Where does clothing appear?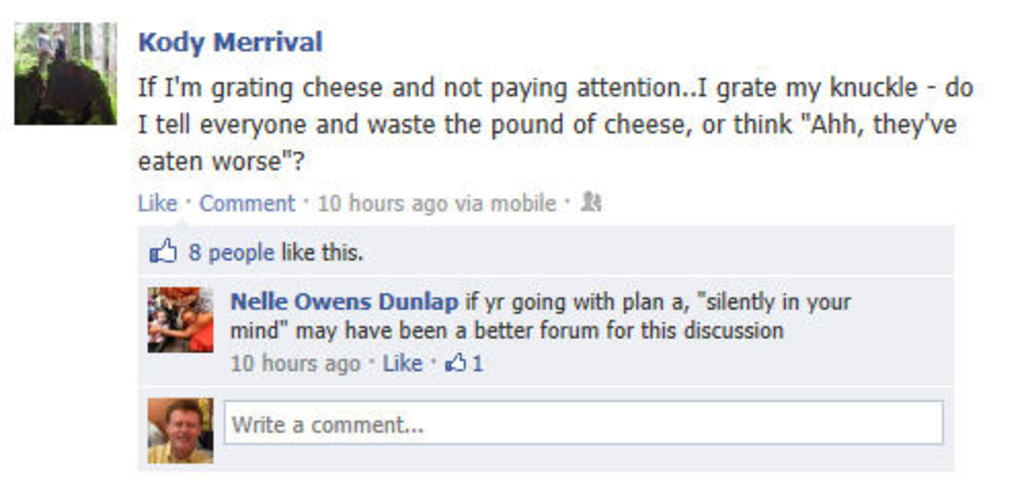
Appears at 35/35/43/64.
